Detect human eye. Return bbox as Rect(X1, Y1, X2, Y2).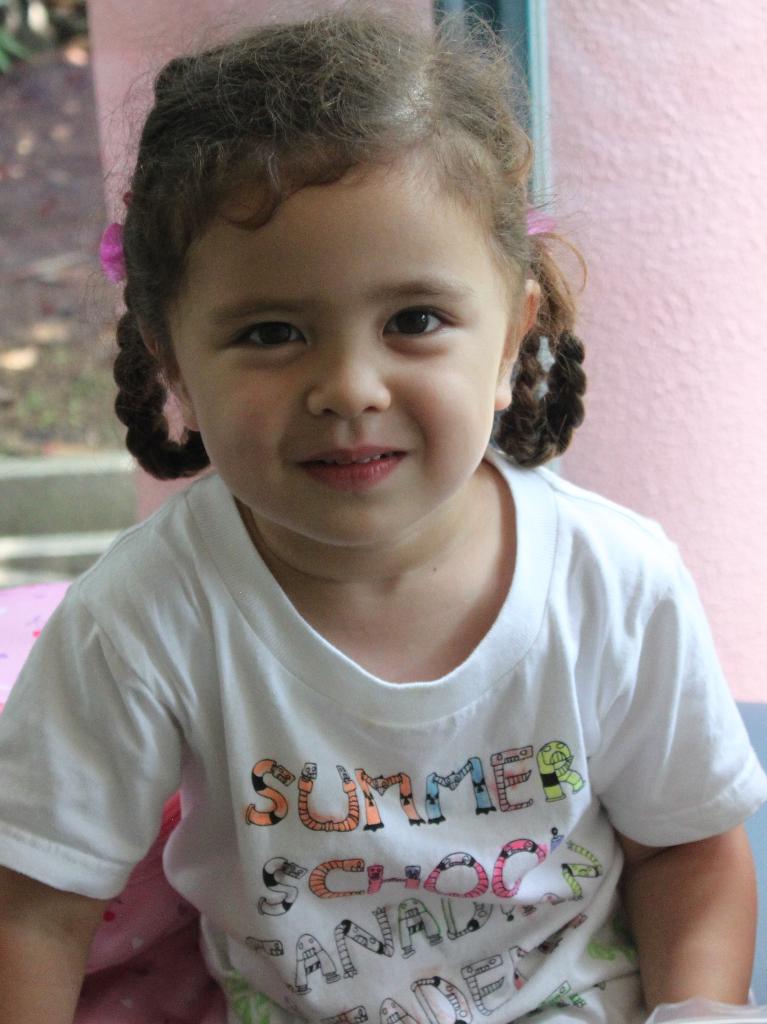
Rect(375, 298, 457, 340).
